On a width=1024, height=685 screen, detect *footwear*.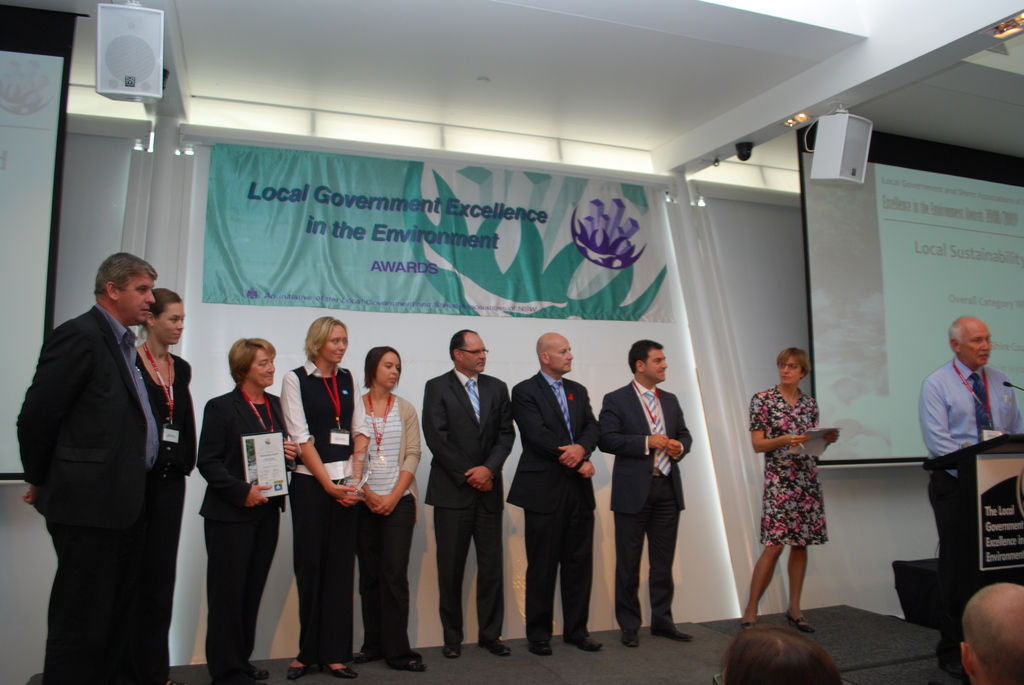
[left=787, top=611, right=816, bottom=632].
